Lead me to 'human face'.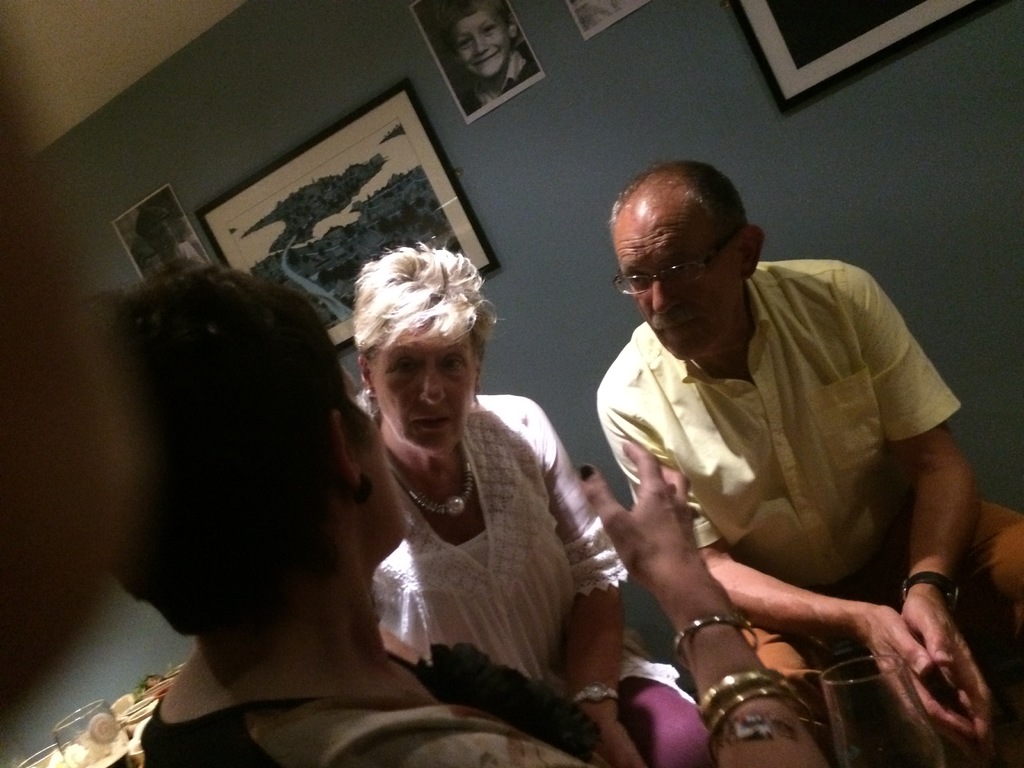
Lead to <bbox>358, 415, 408, 529</bbox>.
